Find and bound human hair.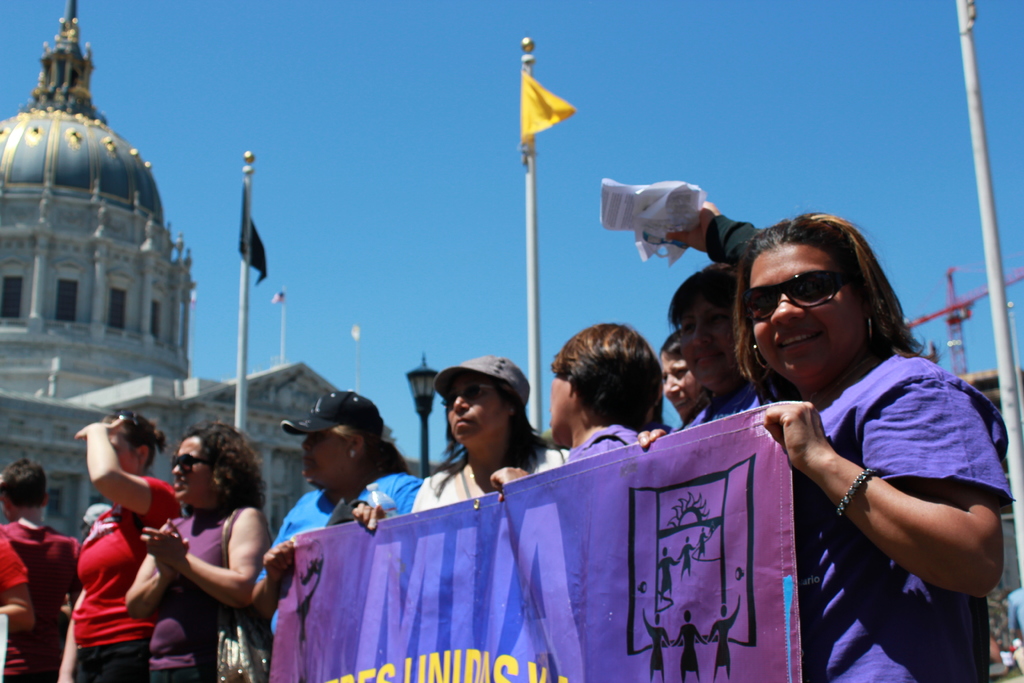
Bound: detection(552, 329, 671, 451).
